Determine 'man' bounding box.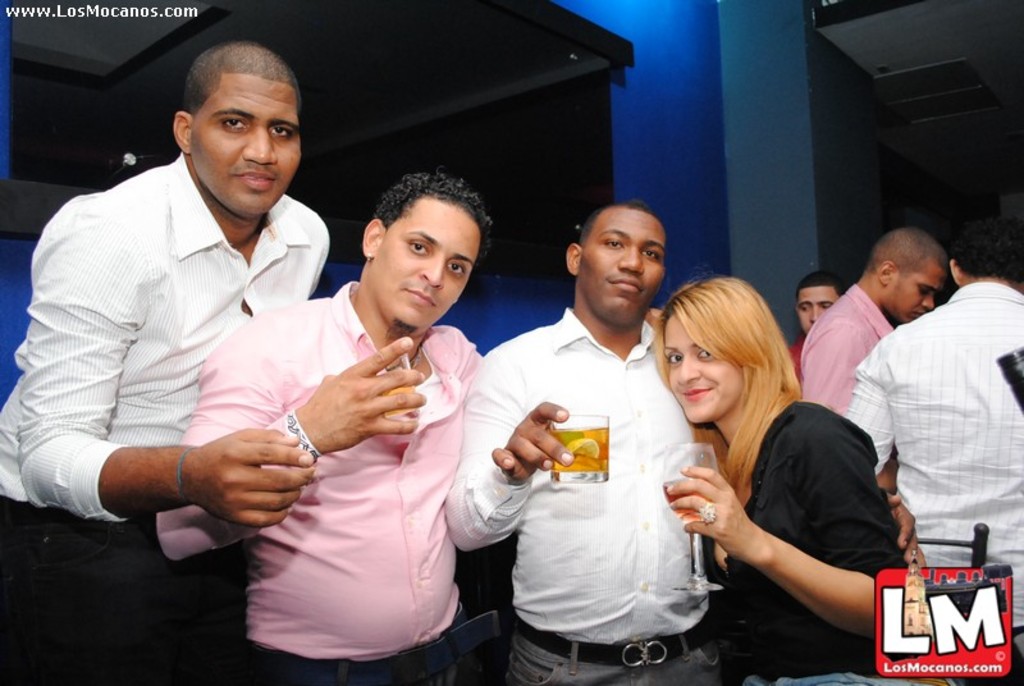
Determined: x1=154, y1=172, x2=483, y2=685.
